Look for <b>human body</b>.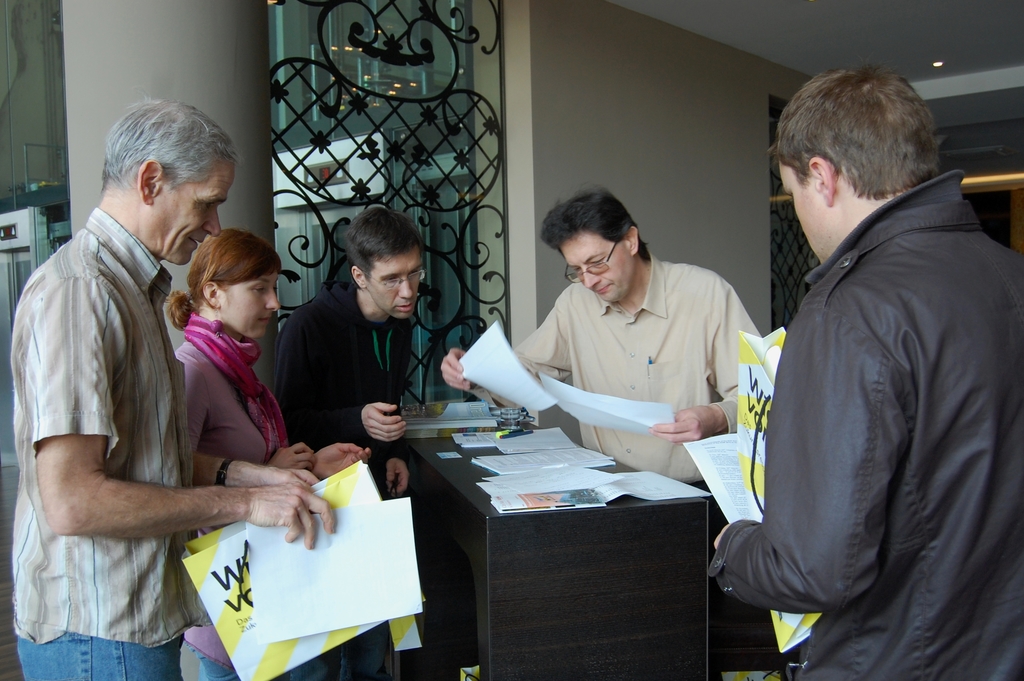
Found: (left=277, top=283, right=411, bottom=679).
